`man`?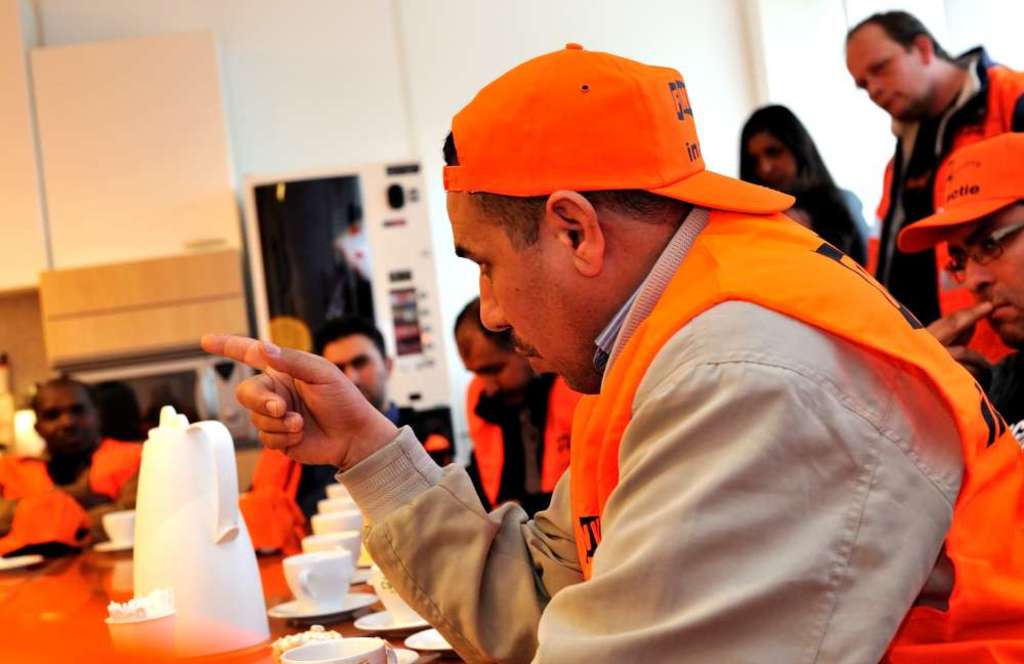
(left=0, top=375, right=139, bottom=545)
